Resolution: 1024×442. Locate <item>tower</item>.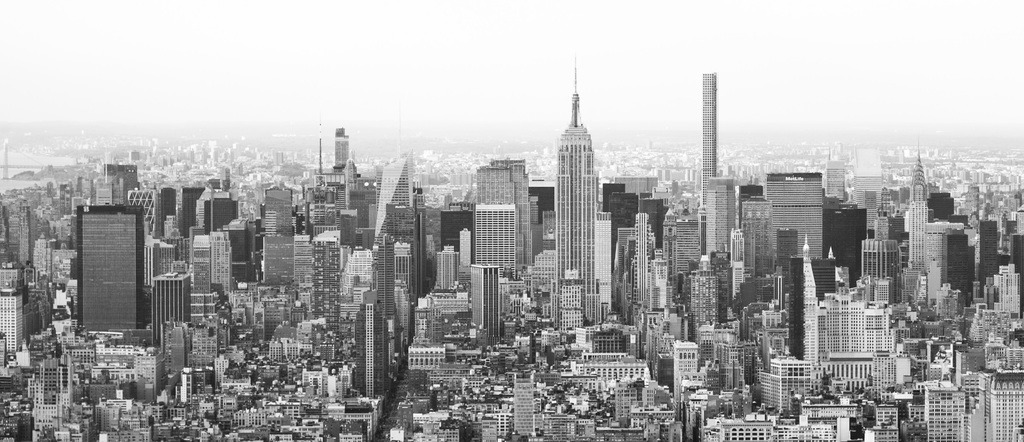
(743,182,772,274).
